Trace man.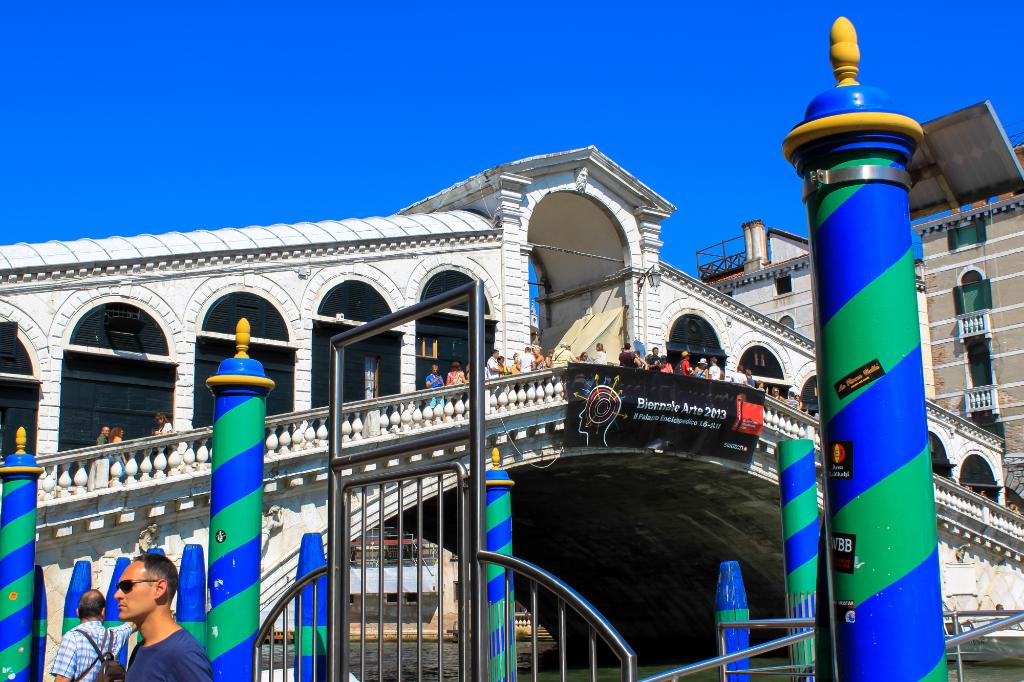
Traced to detection(552, 342, 579, 365).
